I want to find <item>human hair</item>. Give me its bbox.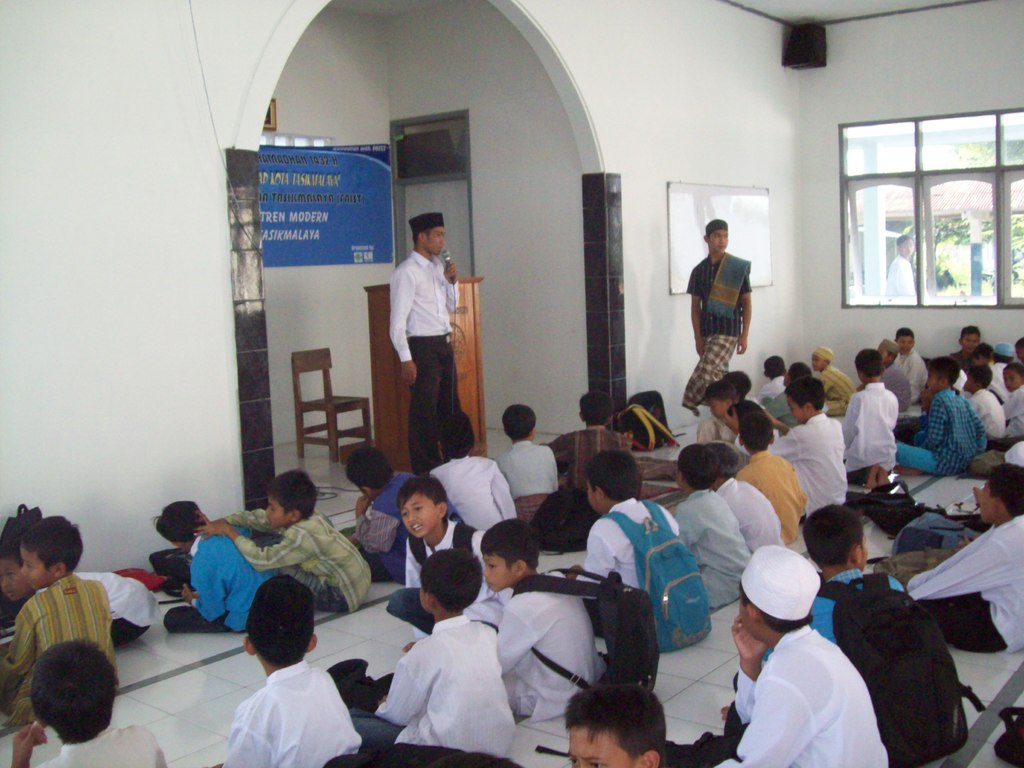
{"x1": 345, "y1": 447, "x2": 394, "y2": 493}.
